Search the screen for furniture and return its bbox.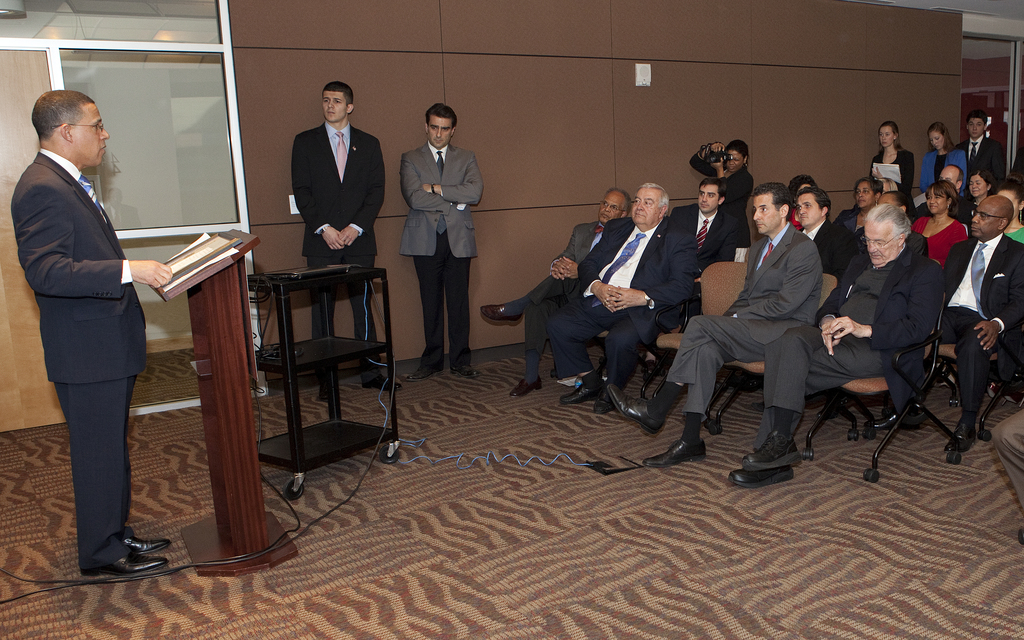
Found: [147, 221, 299, 576].
